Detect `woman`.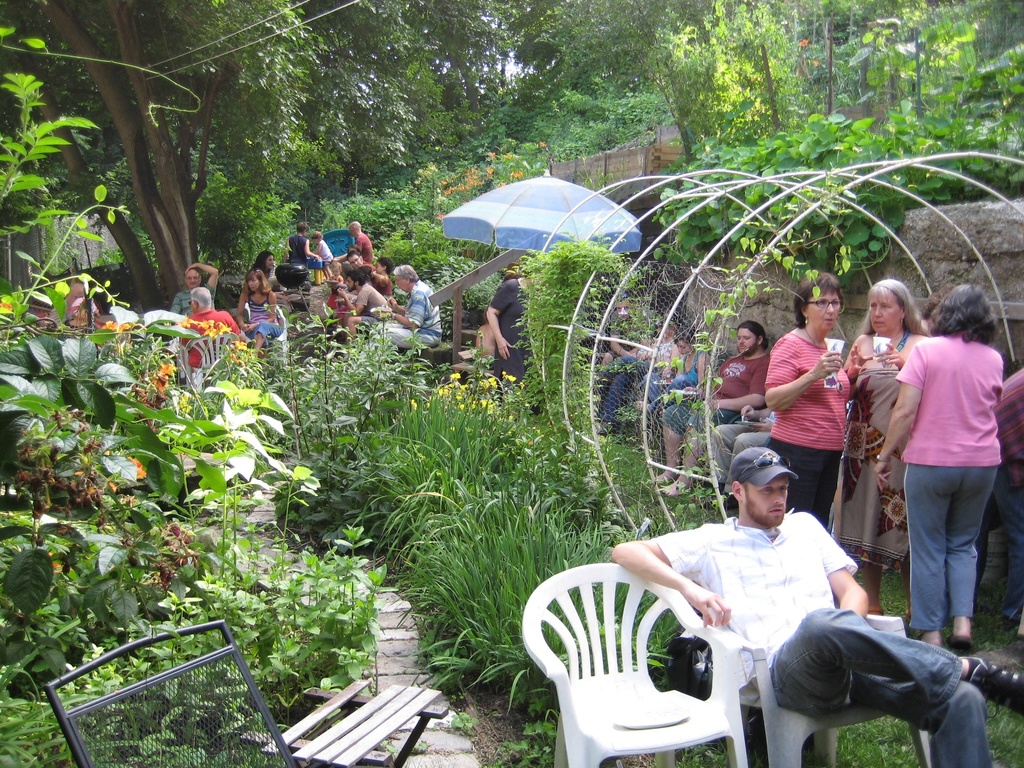
Detected at pyautogui.locateOnScreen(764, 280, 854, 534).
